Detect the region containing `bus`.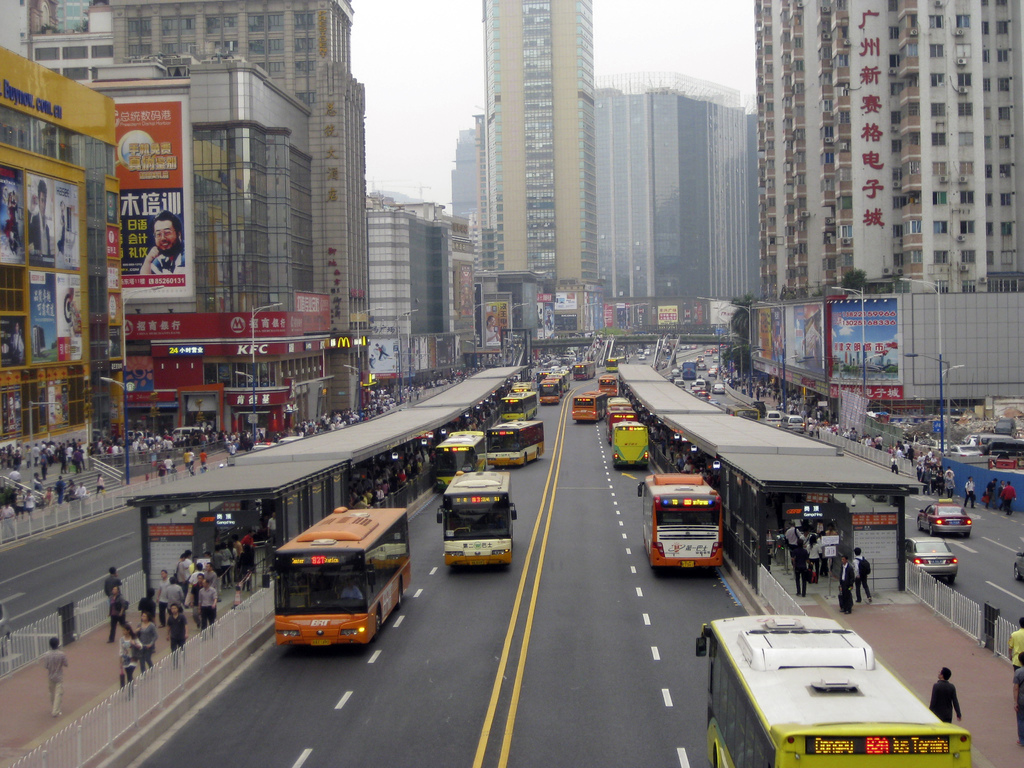
690:611:975:767.
